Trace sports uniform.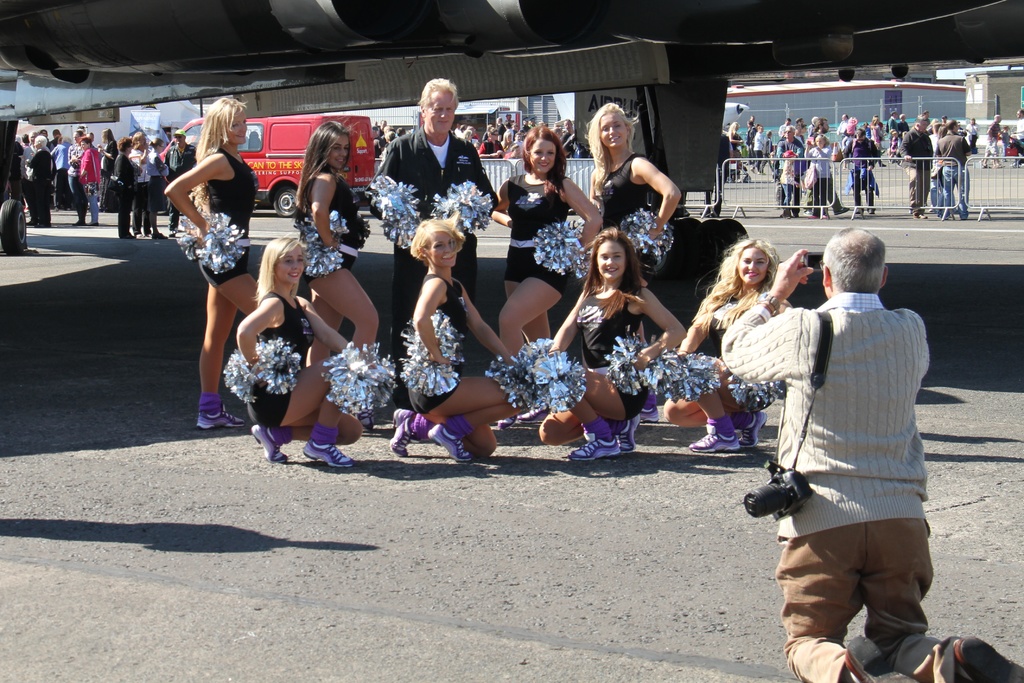
Traced to (720, 286, 959, 682).
